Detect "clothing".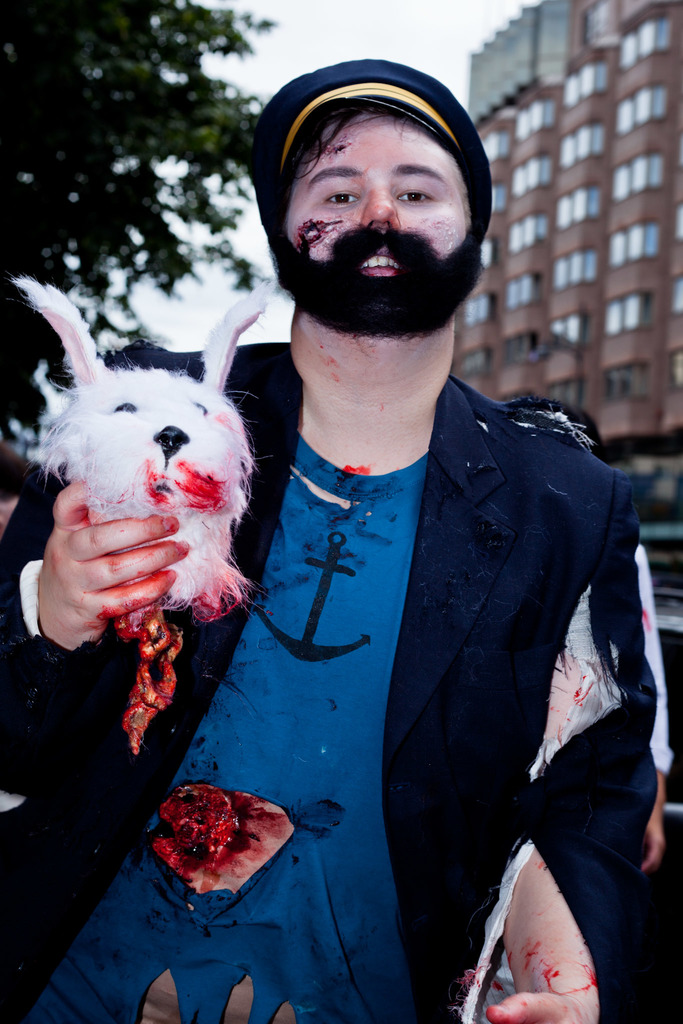
Detected at 0:330:682:1023.
